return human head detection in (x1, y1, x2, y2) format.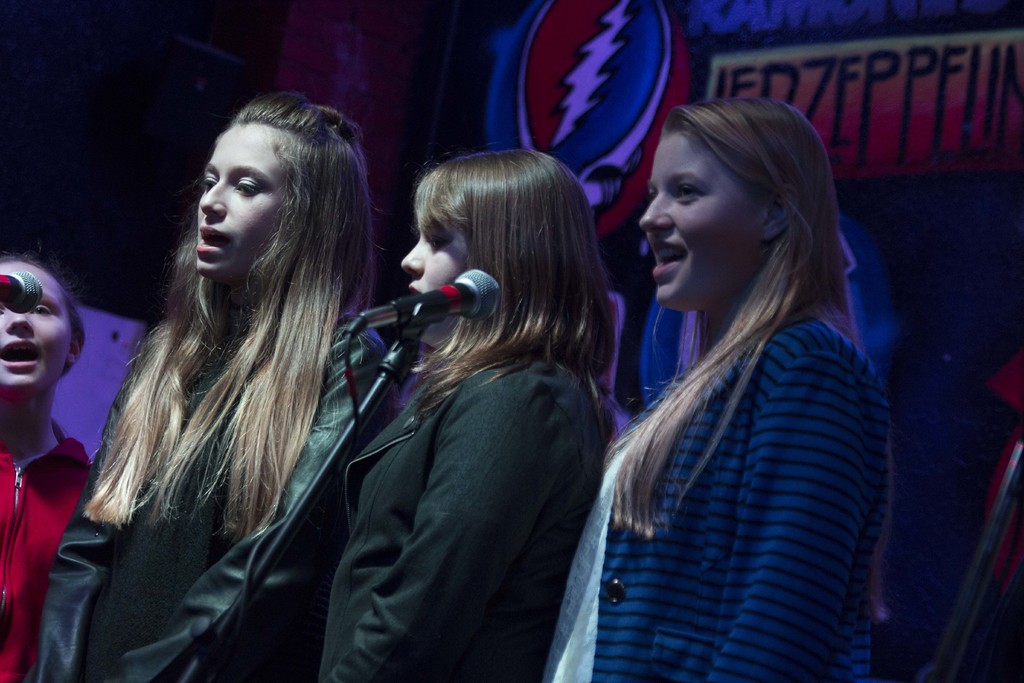
(195, 94, 361, 285).
